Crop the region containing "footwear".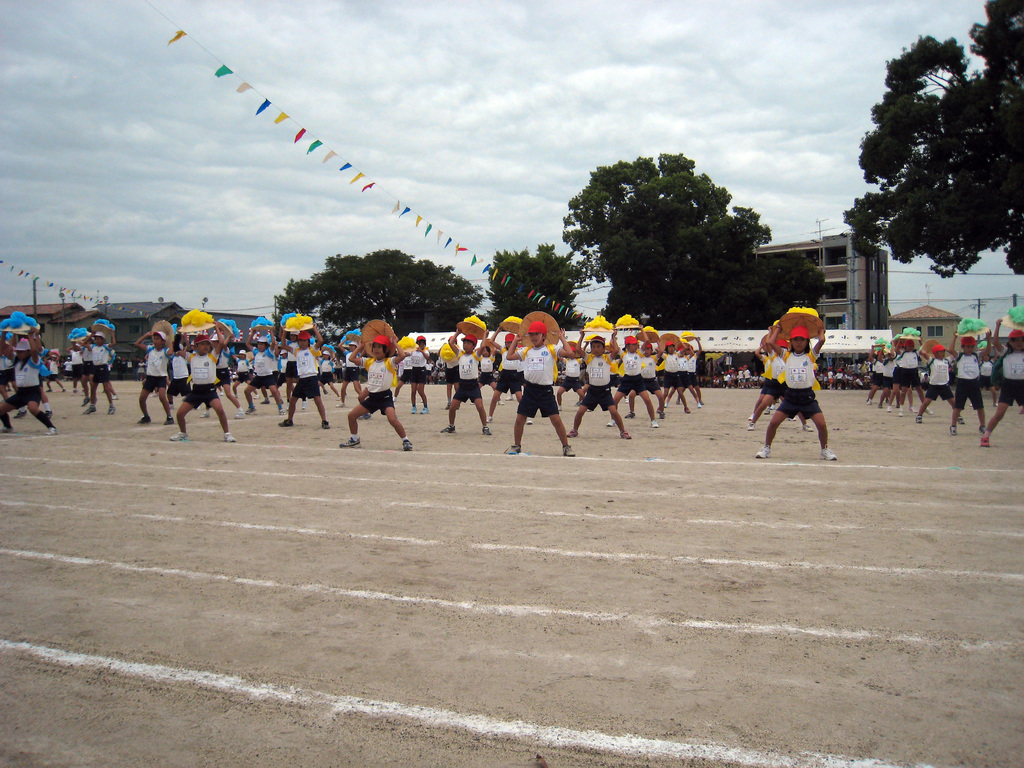
Crop region: (left=483, top=413, right=495, bottom=424).
